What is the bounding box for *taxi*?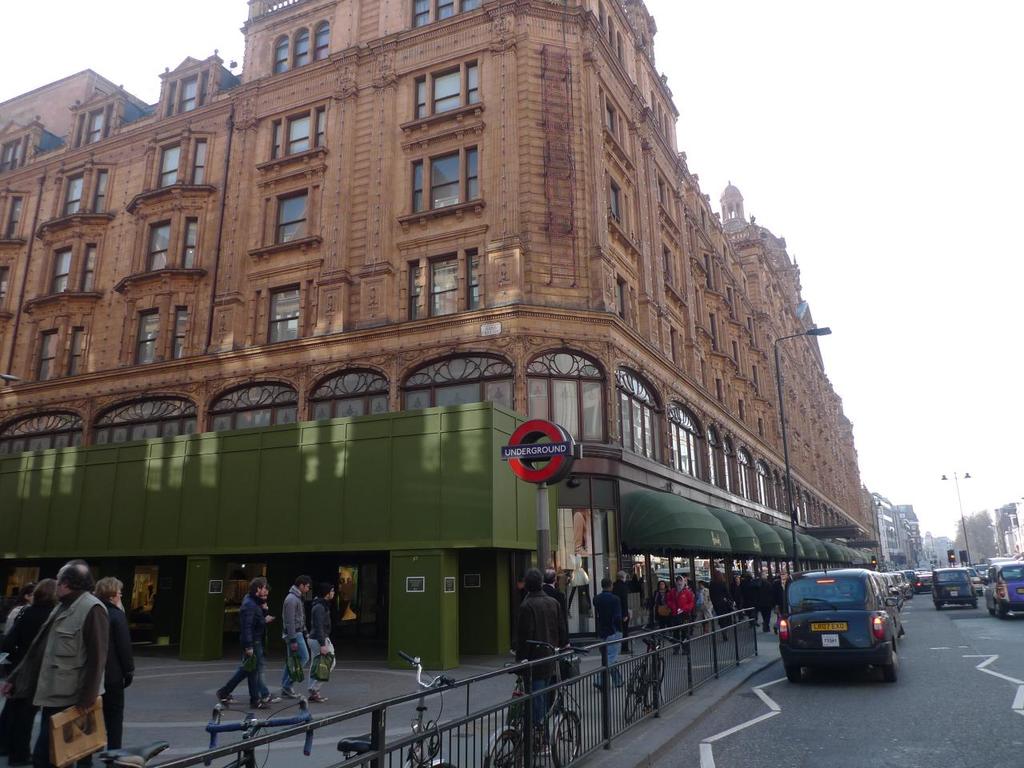
Rect(931, 562, 977, 609).
